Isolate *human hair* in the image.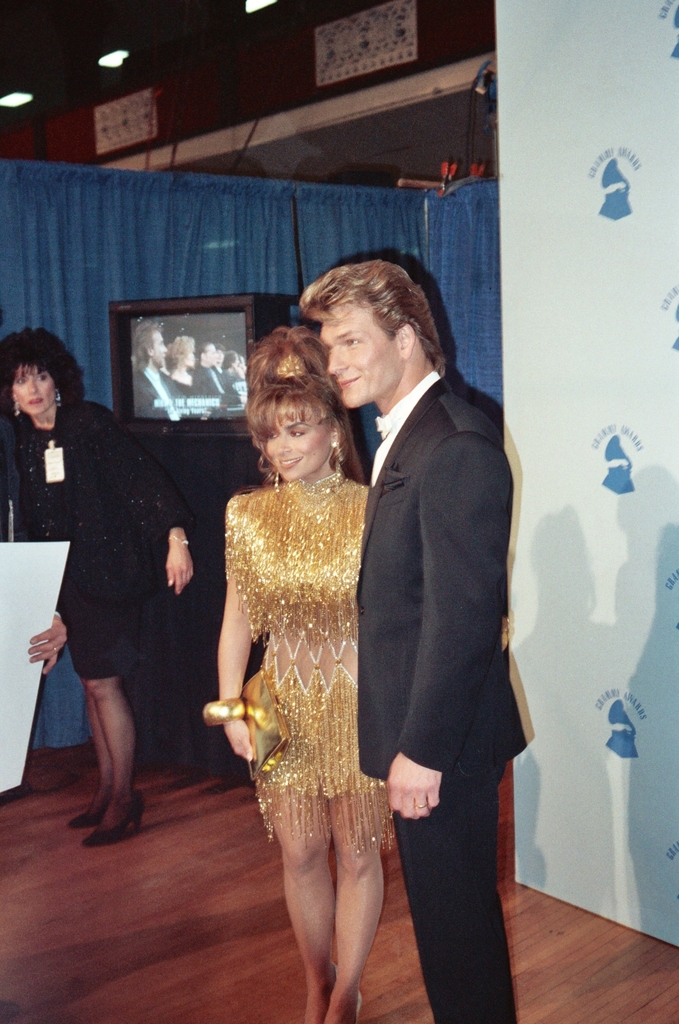
Isolated region: 6, 329, 90, 414.
